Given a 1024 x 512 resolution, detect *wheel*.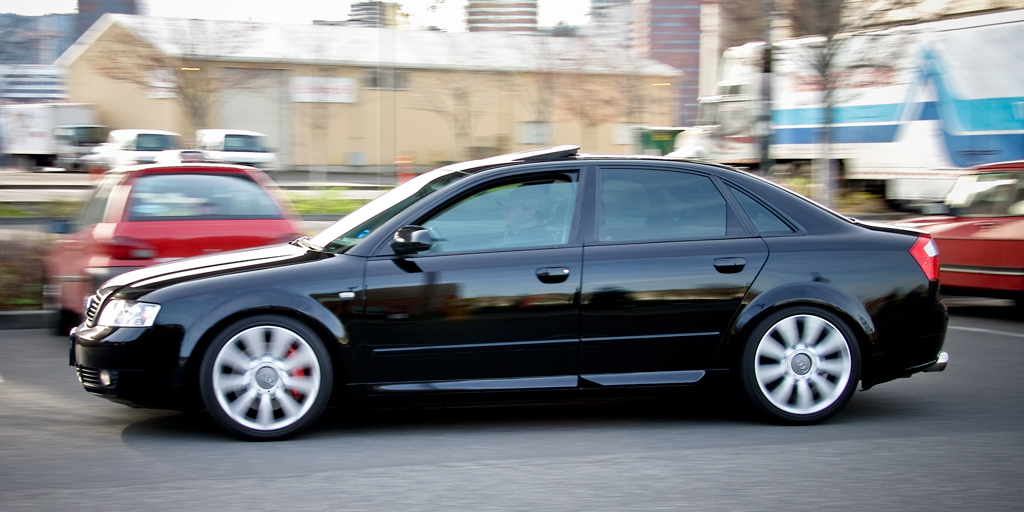
<bbox>740, 309, 858, 425</bbox>.
